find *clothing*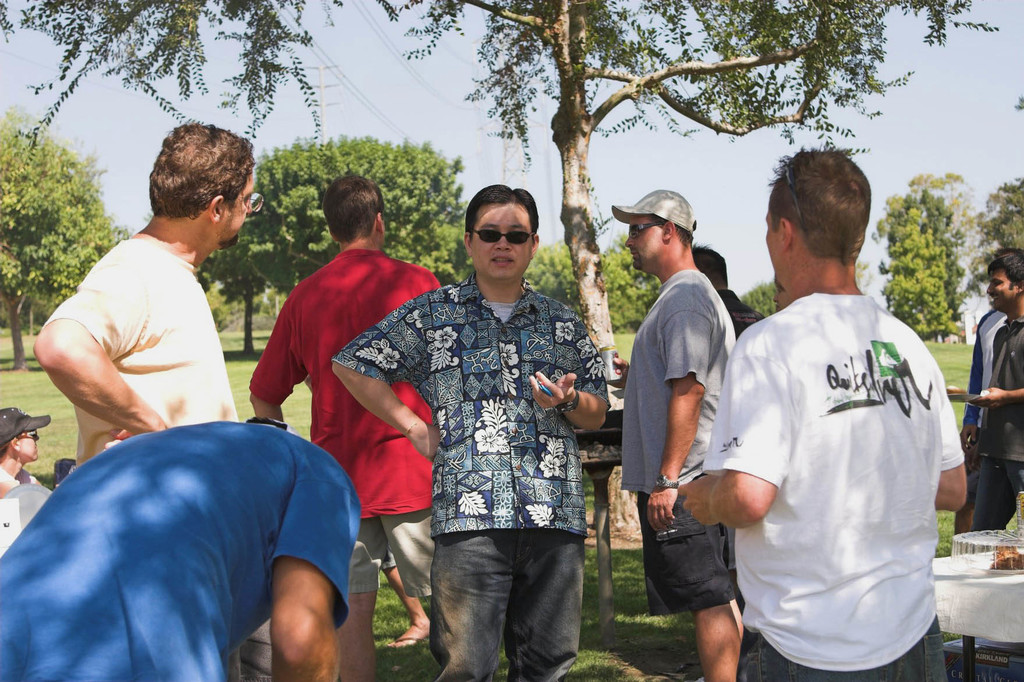
BBox(42, 235, 241, 468)
